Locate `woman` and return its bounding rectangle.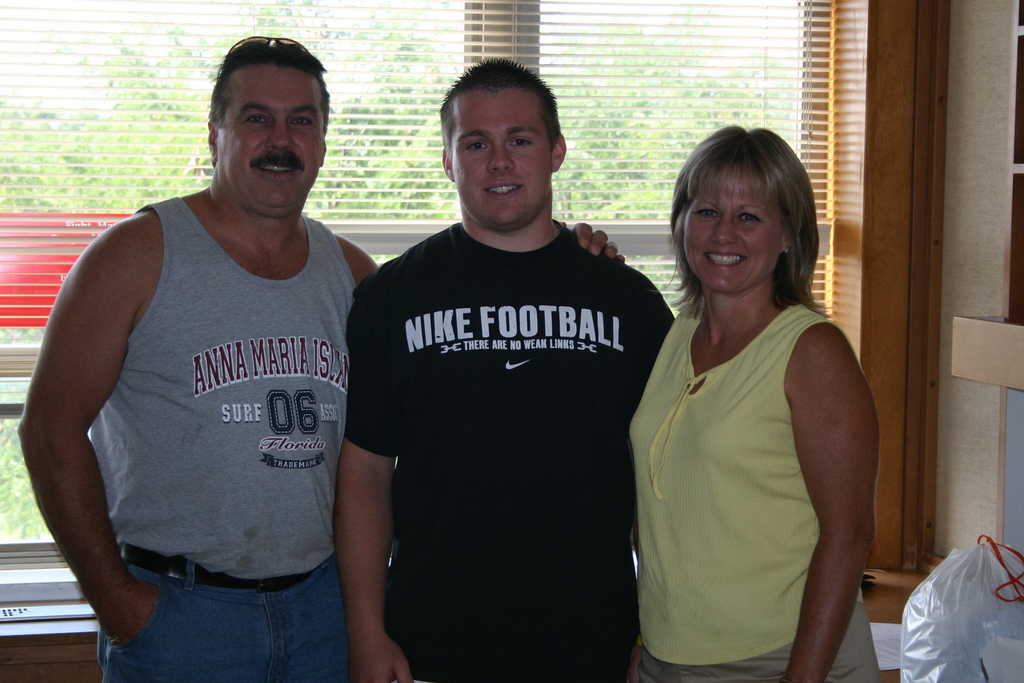
bbox(624, 115, 884, 682).
